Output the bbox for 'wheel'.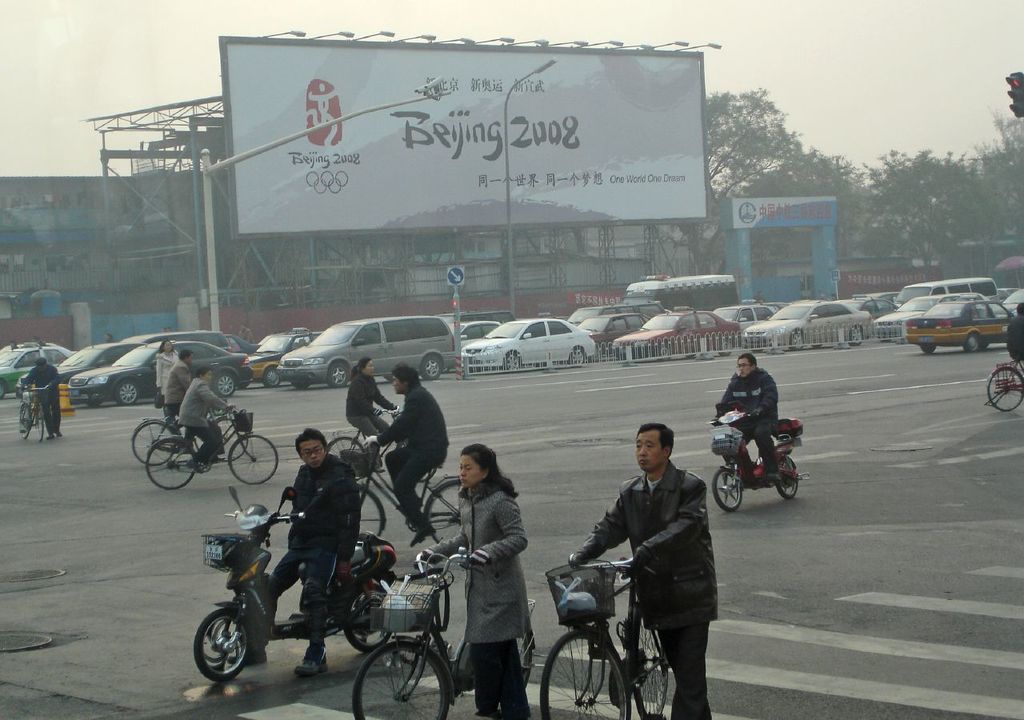
340/582/394/652.
